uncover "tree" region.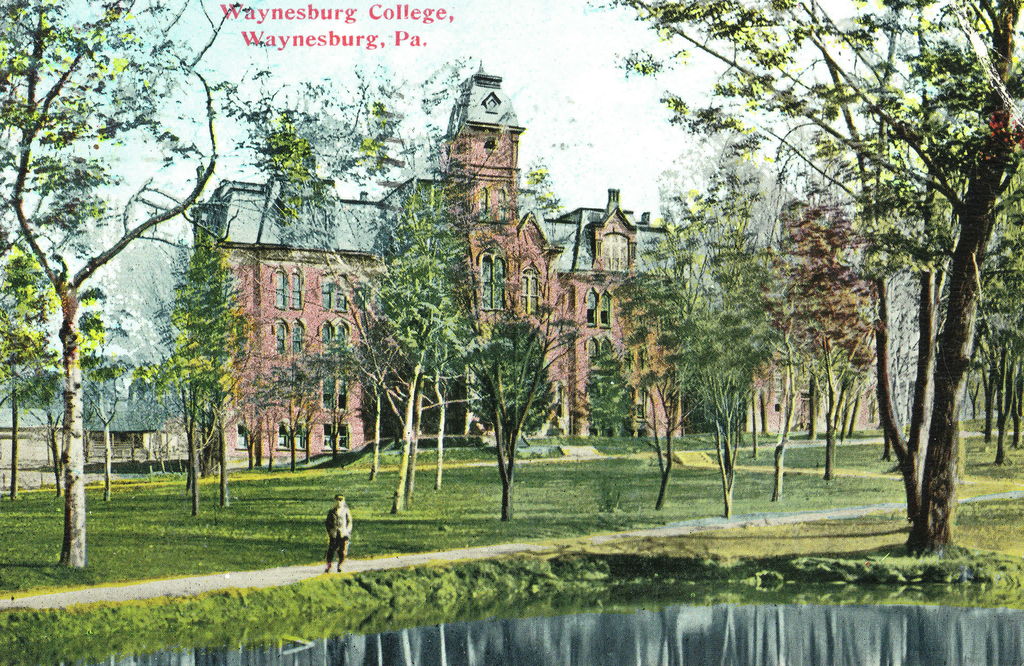
Uncovered: left=420, top=193, right=566, bottom=532.
